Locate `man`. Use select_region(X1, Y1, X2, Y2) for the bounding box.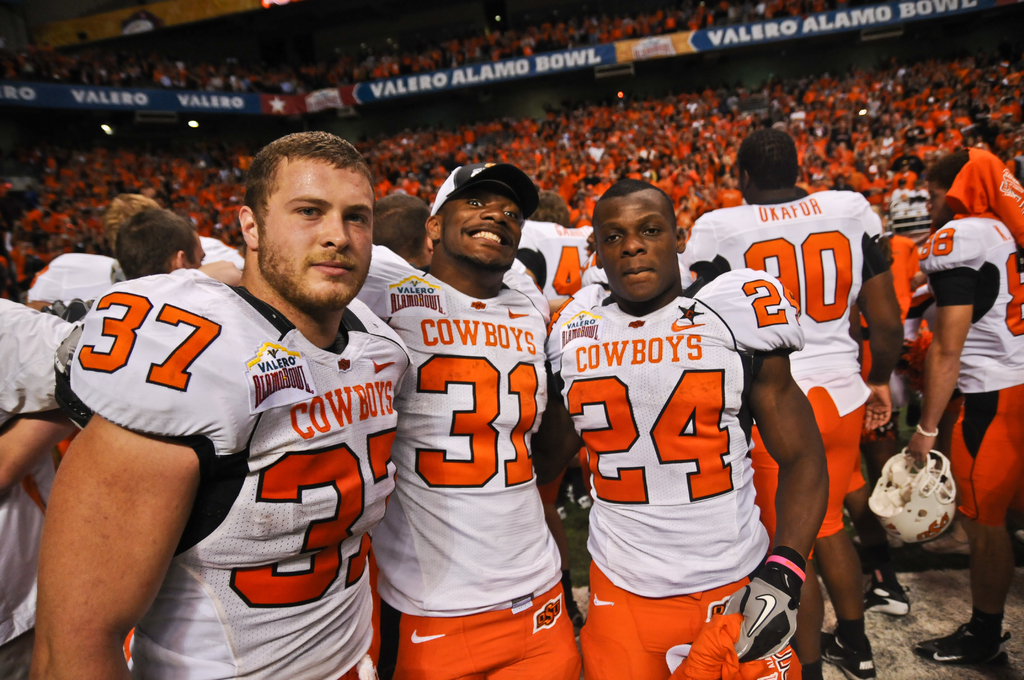
select_region(86, 211, 214, 306).
